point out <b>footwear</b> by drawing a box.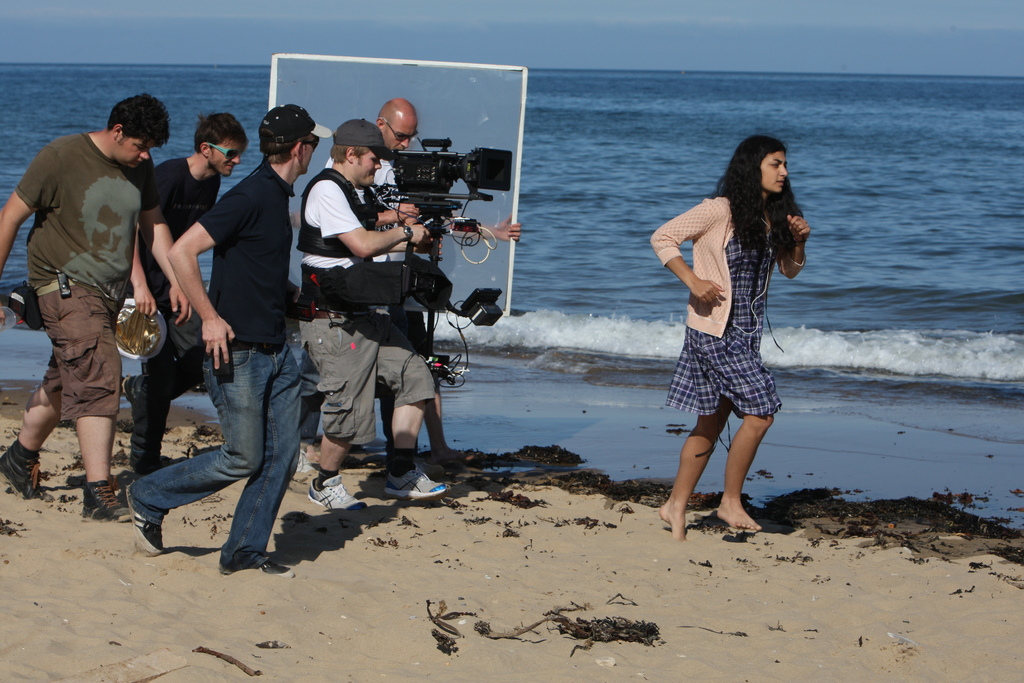
bbox=(133, 465, 173, 486).
